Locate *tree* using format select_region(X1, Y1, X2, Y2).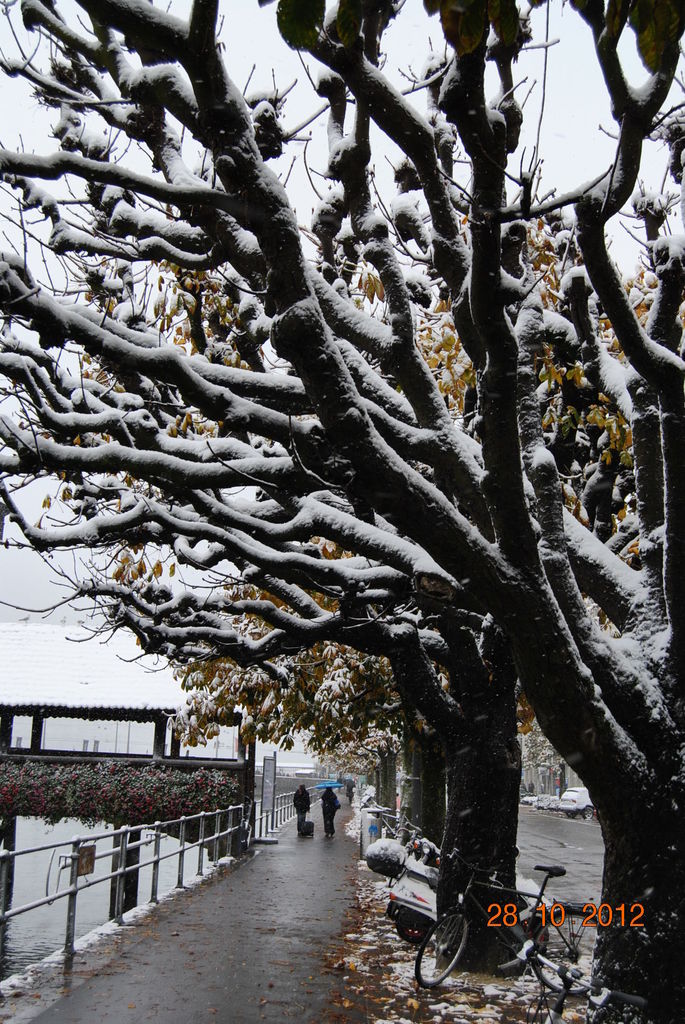
select_region(0, 135, 670, 984).
